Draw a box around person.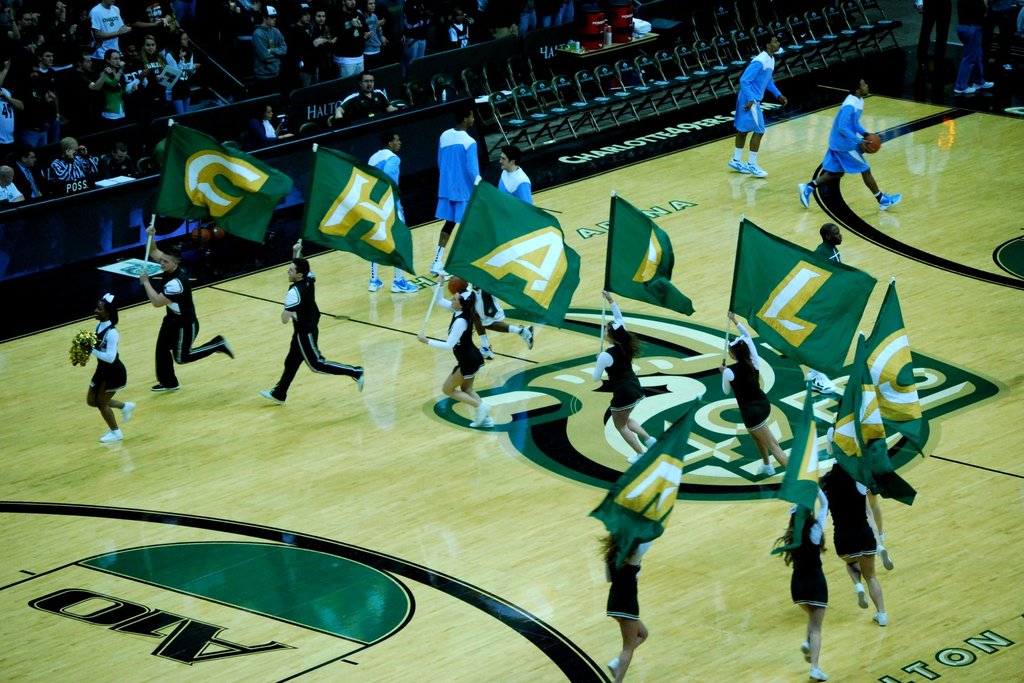
x1=50 y1=135 x2=113 y2=193.
